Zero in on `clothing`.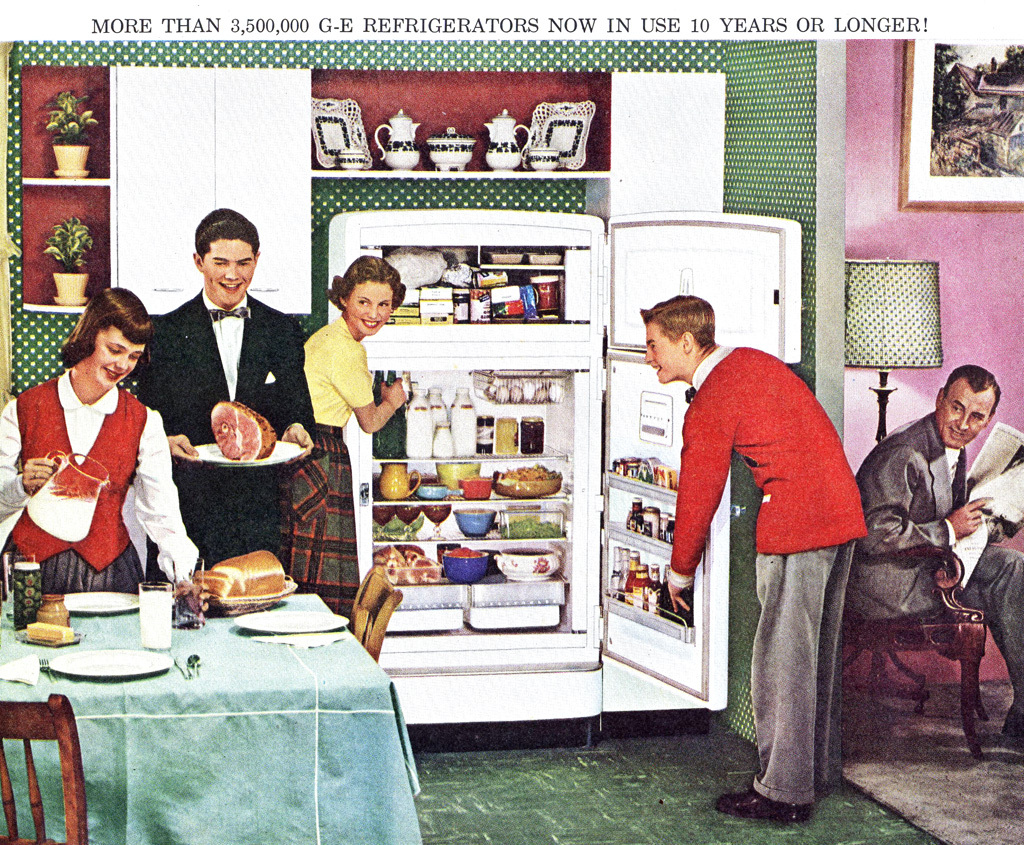
Zeroed in: Rect(288, 415, 354, 619).
